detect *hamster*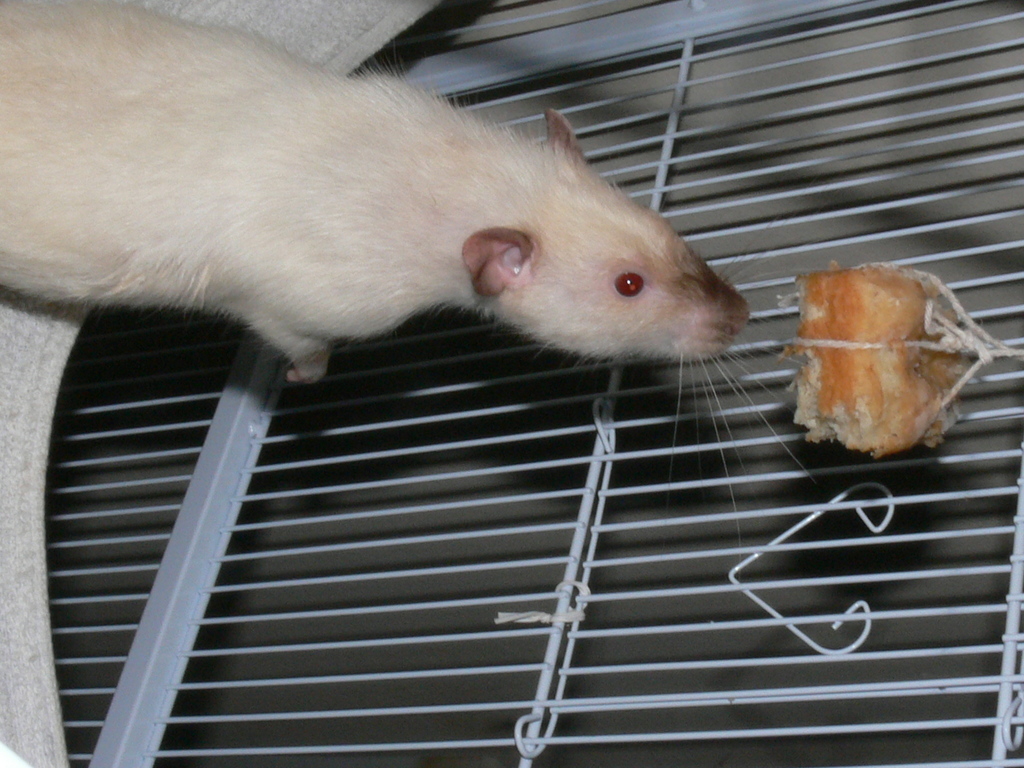
[x1=0, y1=0, x2=813, y2=553]
